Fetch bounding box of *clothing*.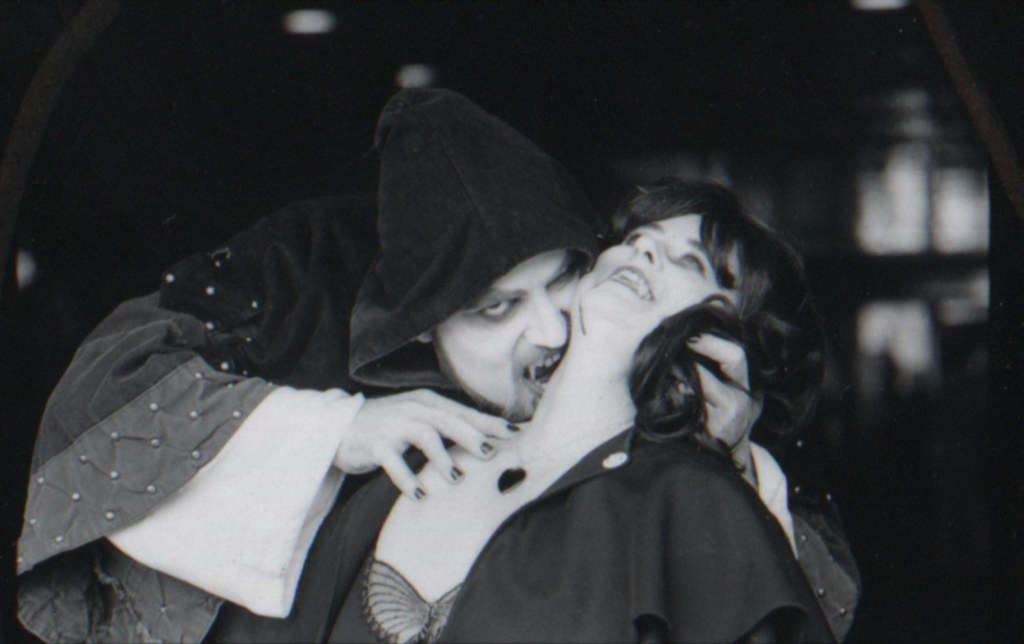
Bbox: <region>216, 167, 826, 643</region>.
